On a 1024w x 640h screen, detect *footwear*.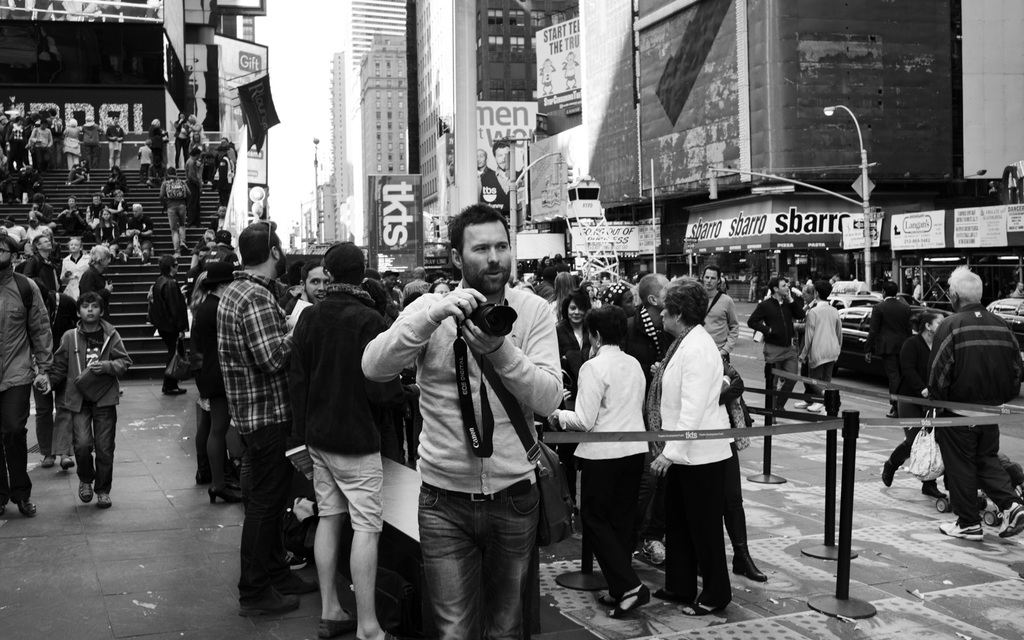
left=95, top=492, right=111, bottom=513.
